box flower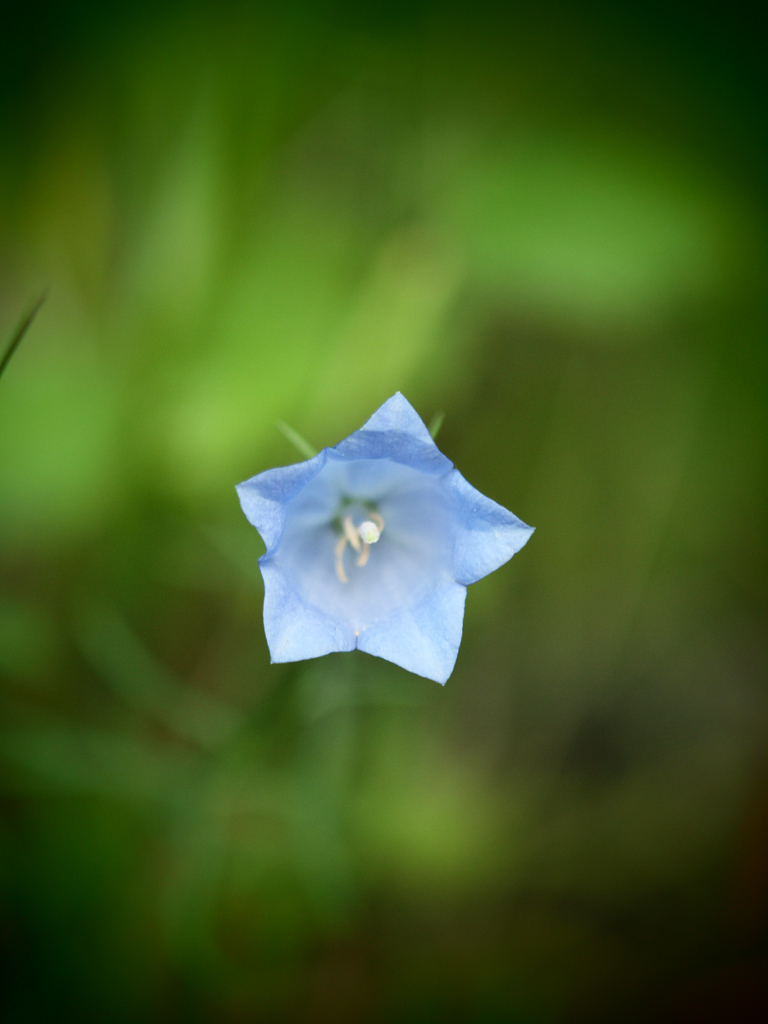
[left=230, top=390, right=531, bottom=685]
